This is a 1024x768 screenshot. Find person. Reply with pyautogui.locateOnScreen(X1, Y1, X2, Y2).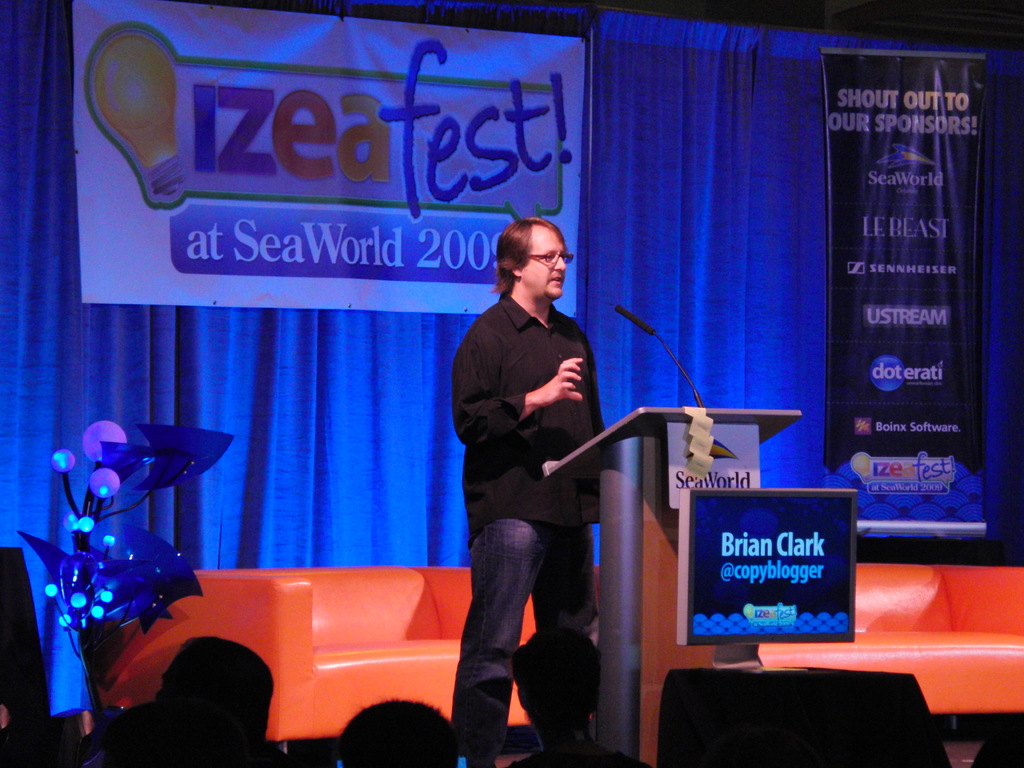
pyautogui.locateOnScreen(435, 193, 611, 766).
